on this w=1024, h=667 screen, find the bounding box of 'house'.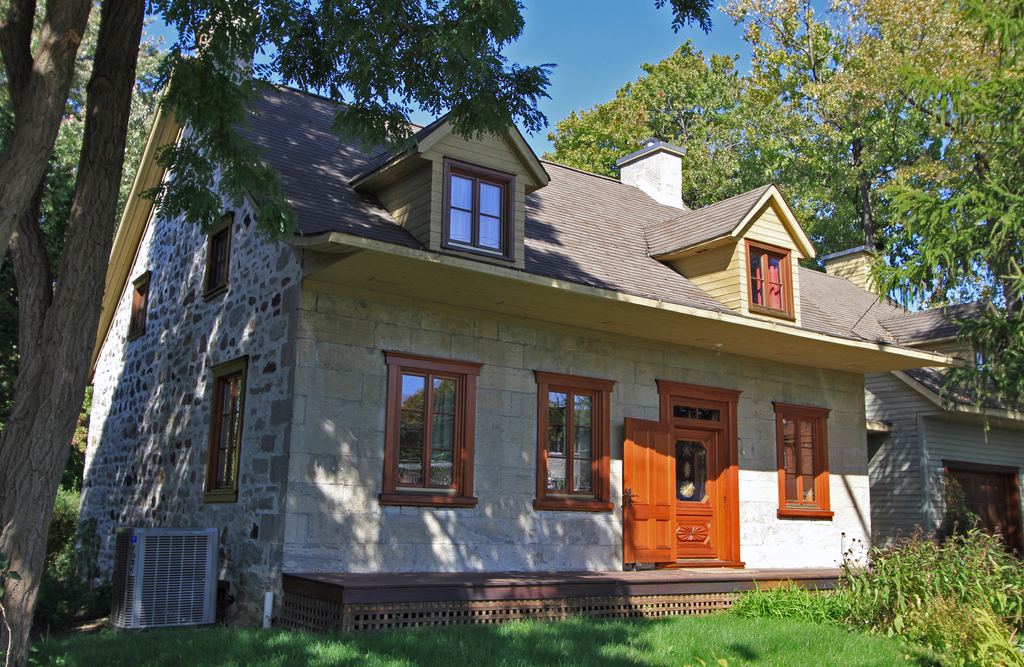
Bounding box: Rect(63, 6, 1023, 650).
